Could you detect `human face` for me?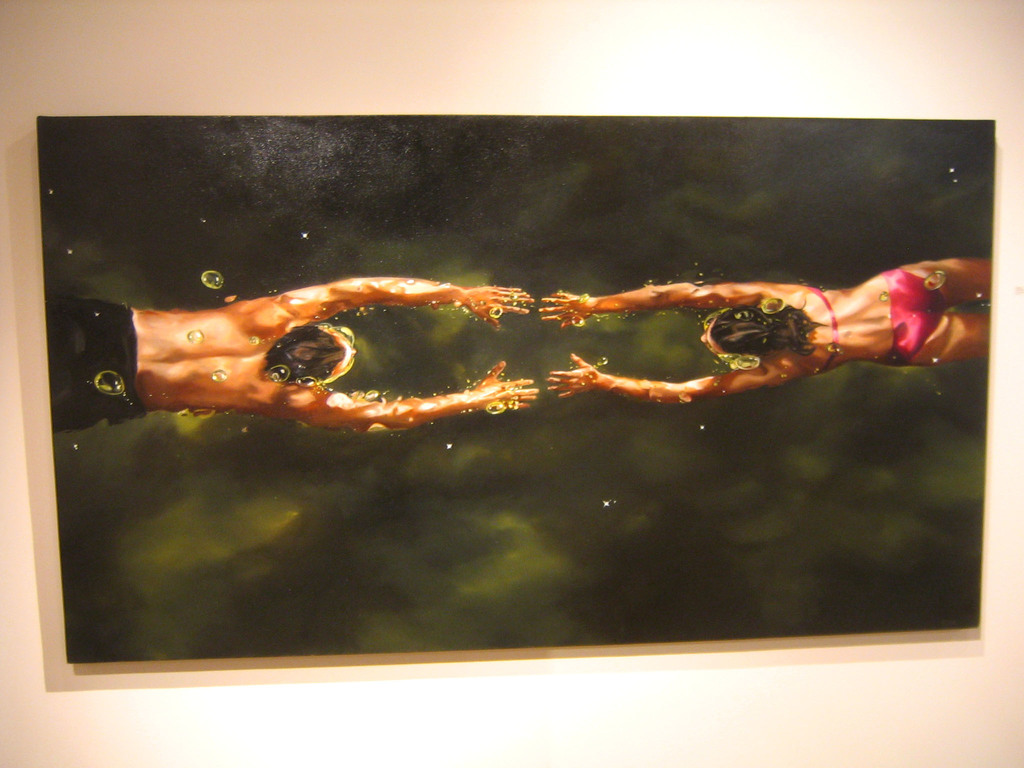
Detection result: [330,332,354,372].
